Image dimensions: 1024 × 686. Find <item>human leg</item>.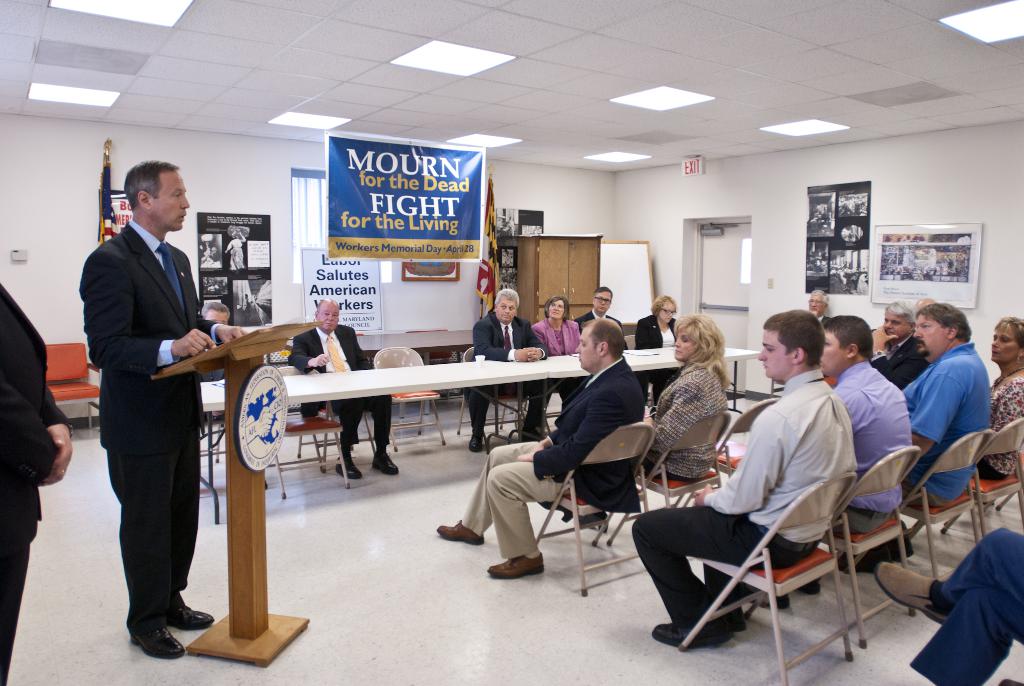
[908, 584, 1023, 685].
